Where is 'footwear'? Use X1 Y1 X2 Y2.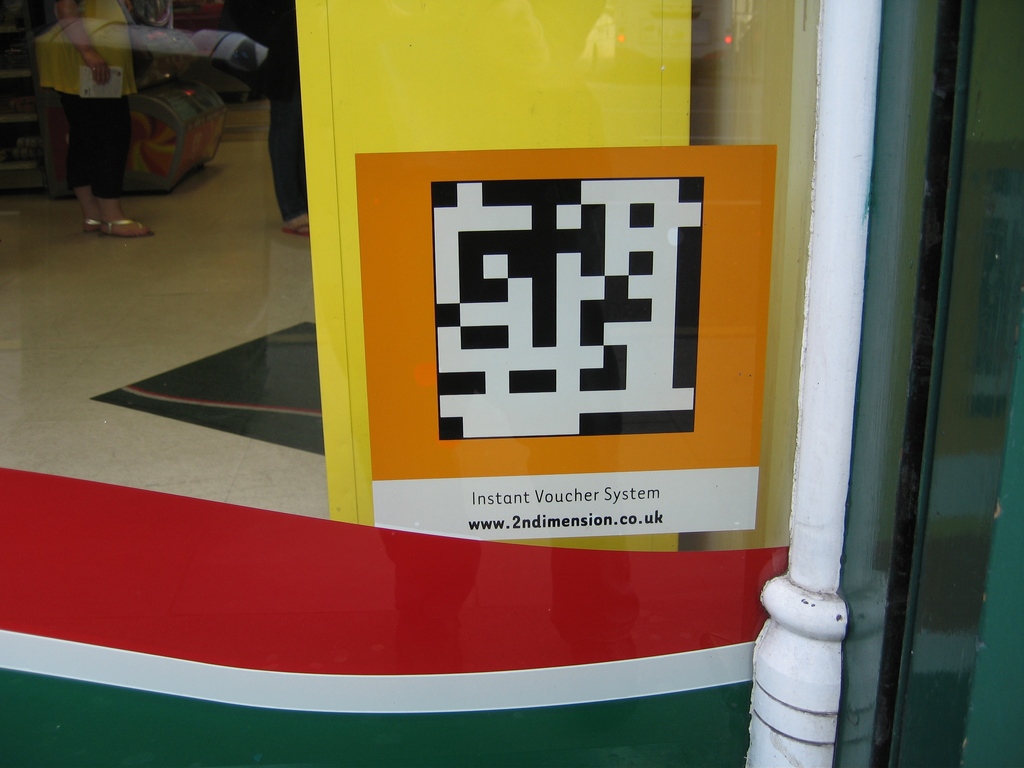
94 217 150 236.
